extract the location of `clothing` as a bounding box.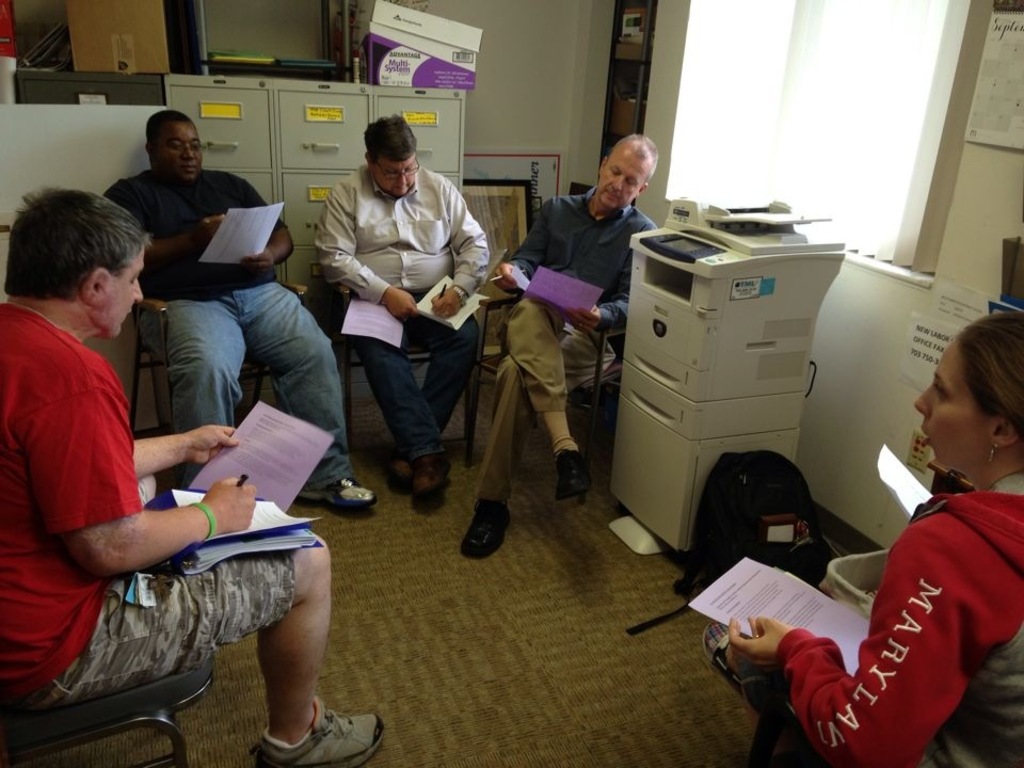
489,186,663,501.
